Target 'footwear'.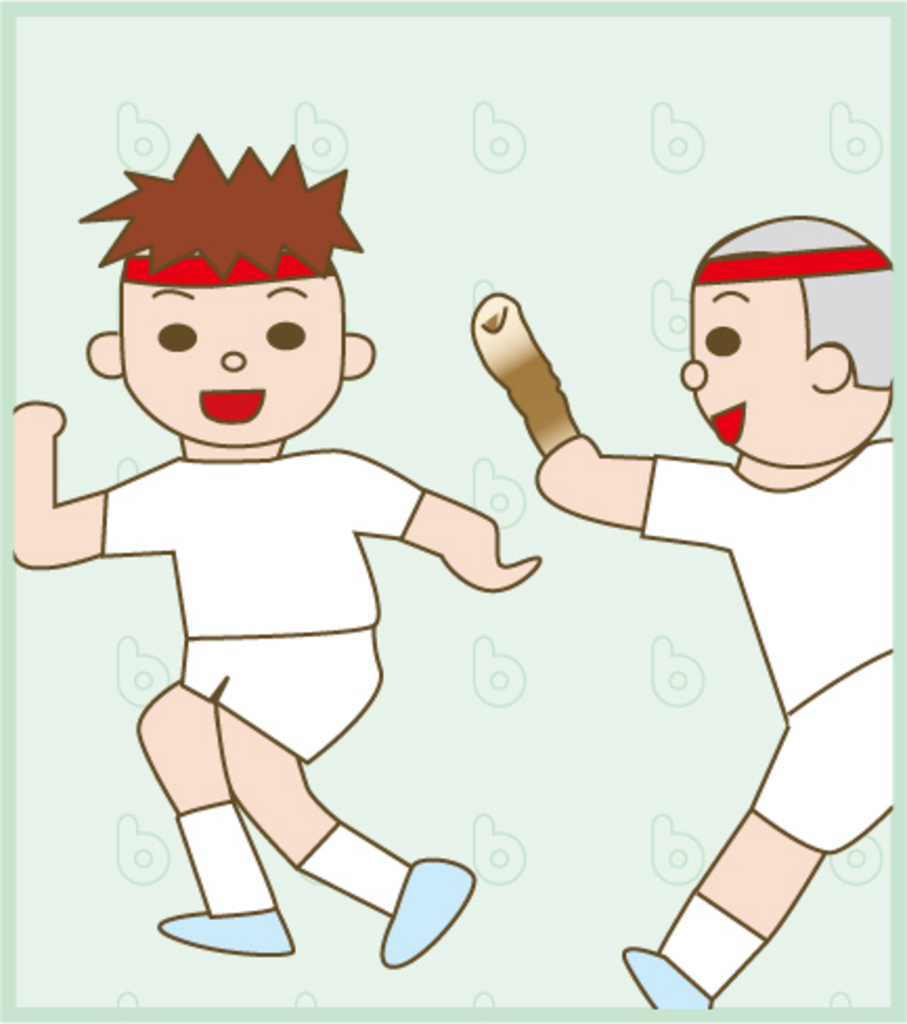
Target region: crop(375, 854, 469, 967).
